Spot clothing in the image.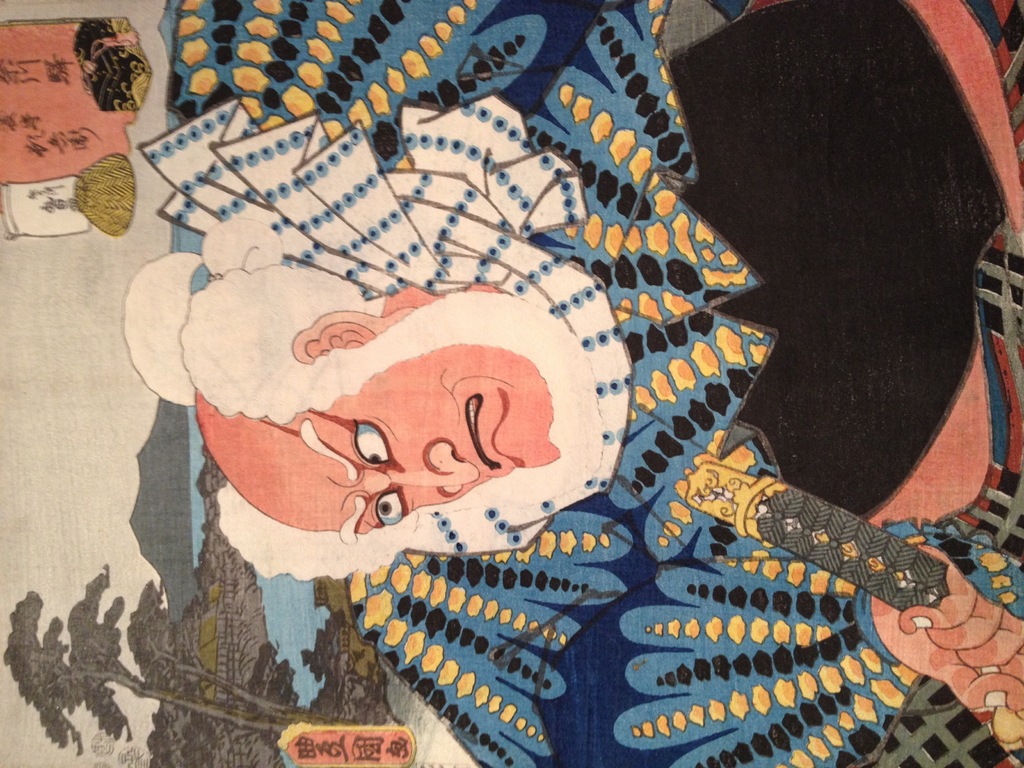
clothing found at left=663, top=0, right=1023, bottom=765.
